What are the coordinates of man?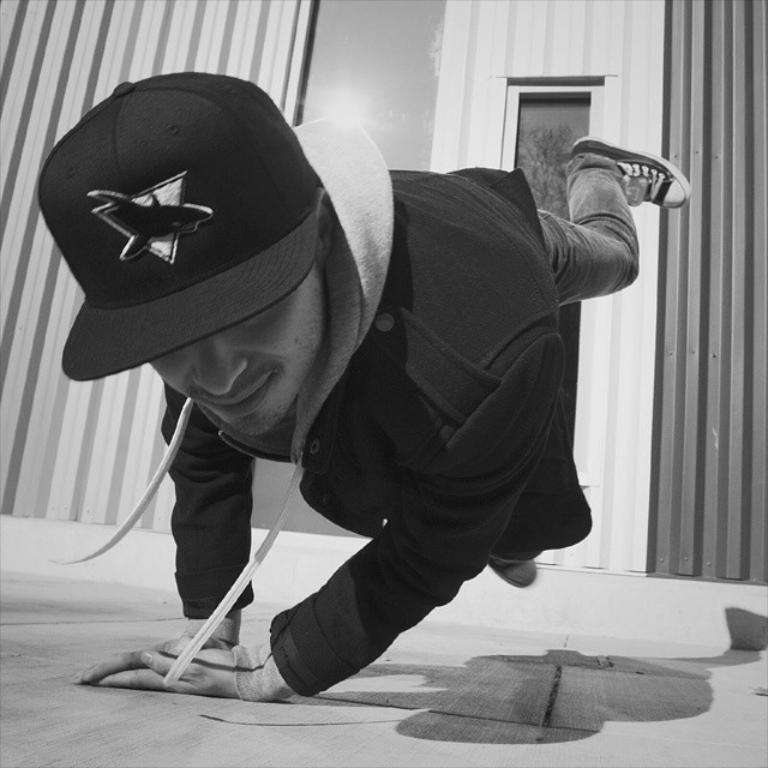
70, 86, 667, 736.
